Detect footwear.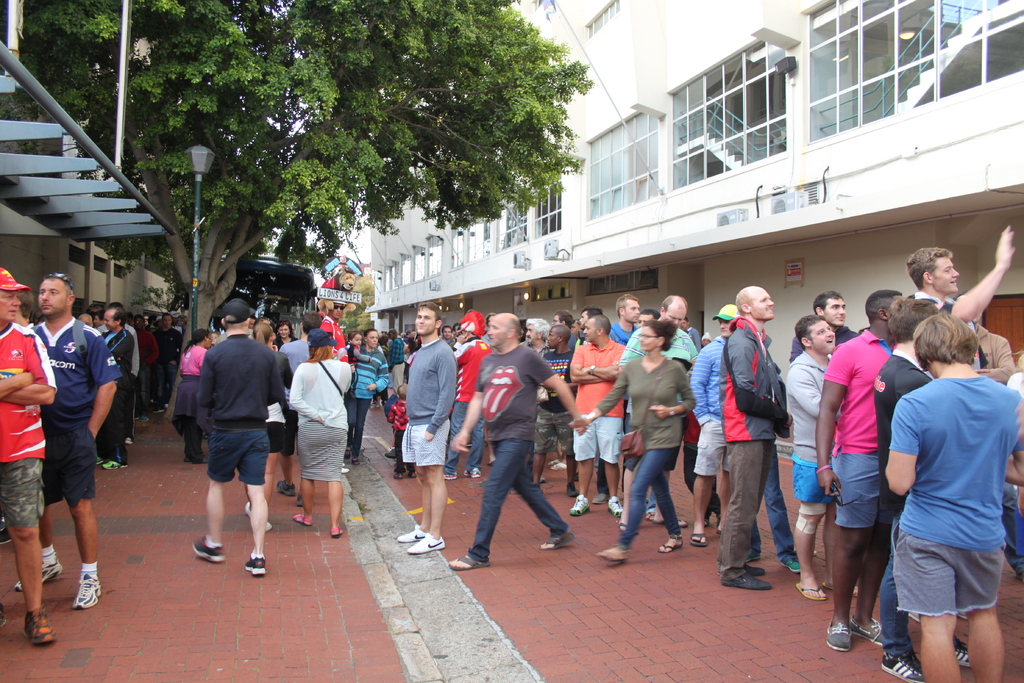
Detected at x1=785, y1=562, x2=801, y2=572.
